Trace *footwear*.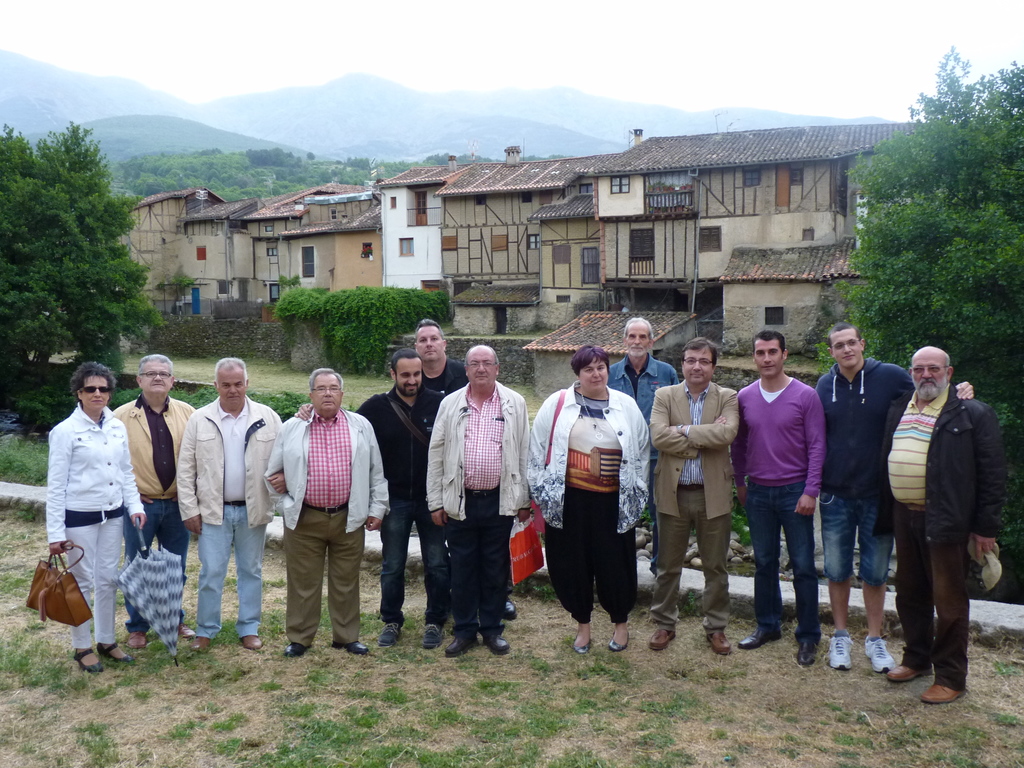
Traced to {"left": 890, "top": 660, "right": 935, "bottom": 685}.
